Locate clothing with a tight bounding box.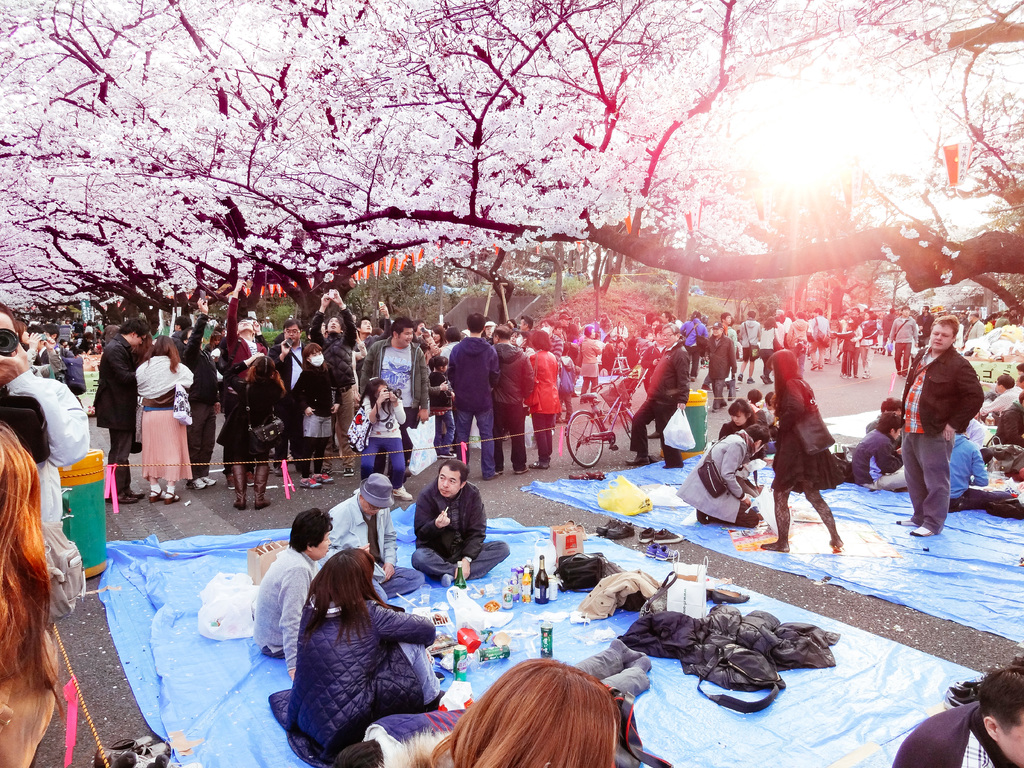
(left=701, top=328, right=726, bottom=388).
